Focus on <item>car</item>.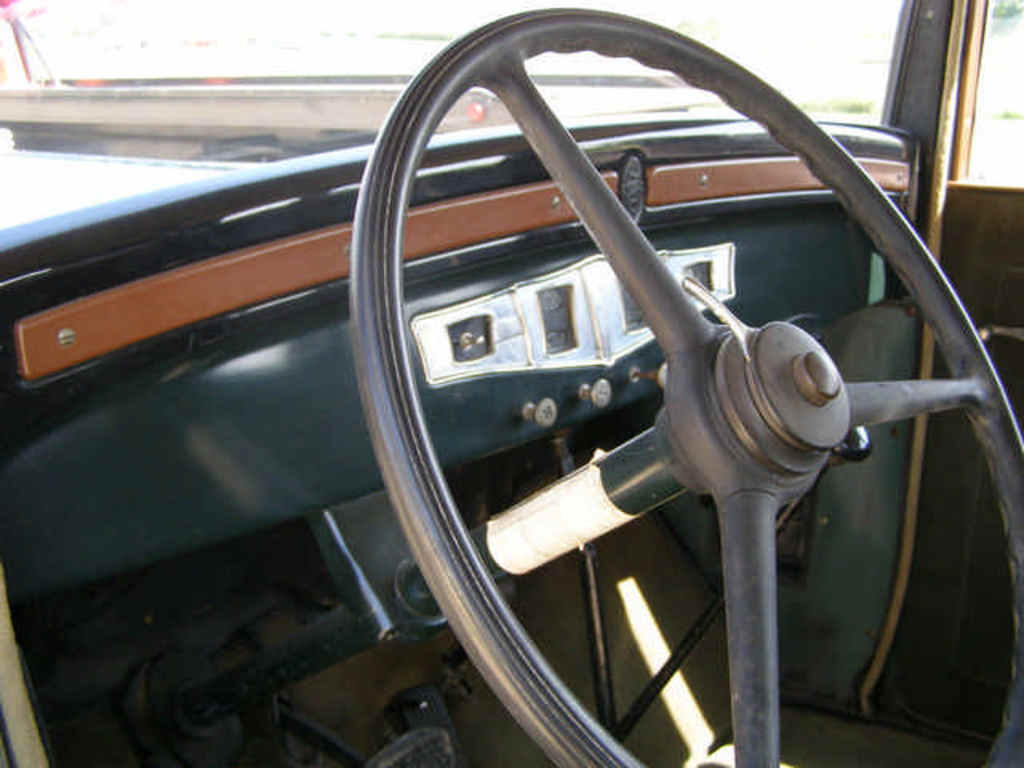
Focused at pyautogui.locateOnScreen(0, 0, 1022, 766).
